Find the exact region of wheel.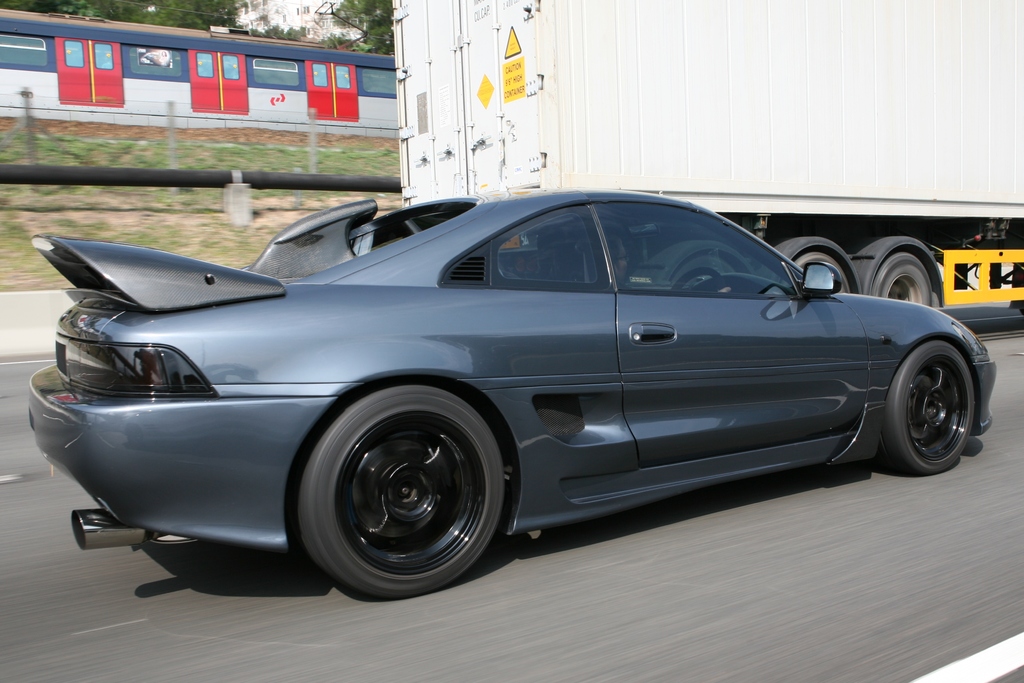
Exact region: {"x1": 792, "y1": 252, "x2": 850, "y2": 295}.
